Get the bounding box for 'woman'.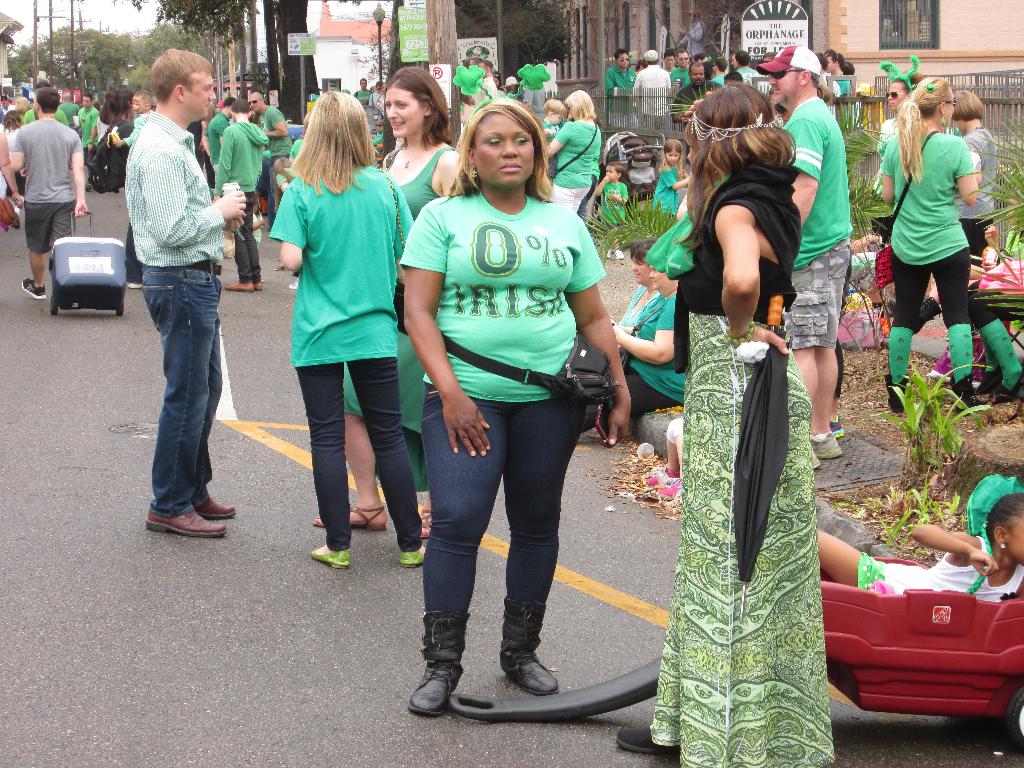
<region>272, 87, 427, 574</region>.
